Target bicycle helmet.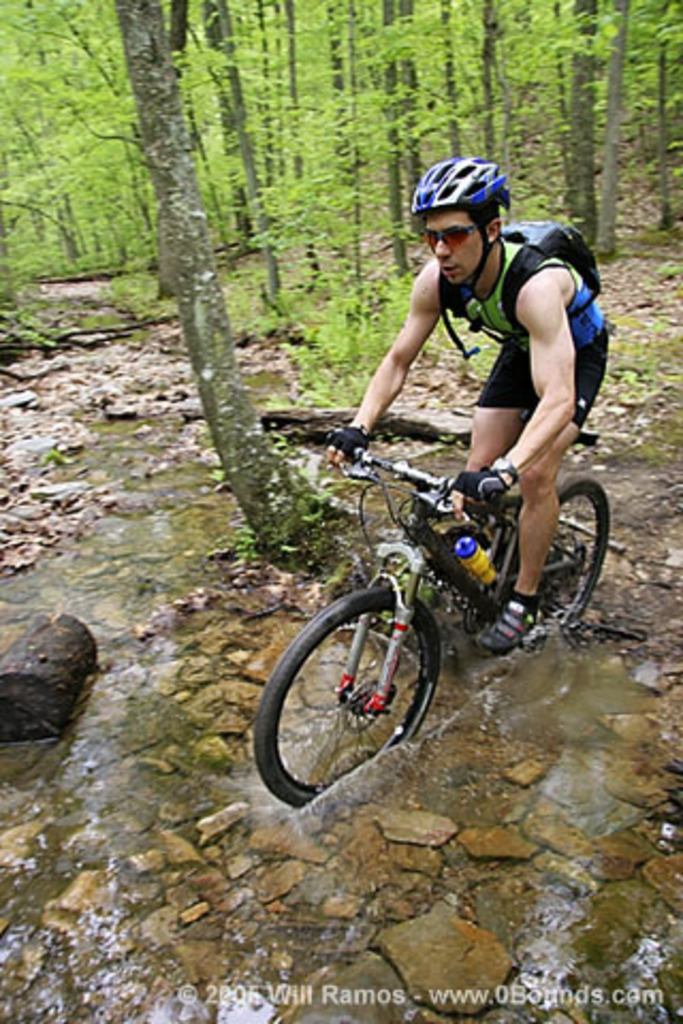
Target region: (423, 158, 517, 348).
